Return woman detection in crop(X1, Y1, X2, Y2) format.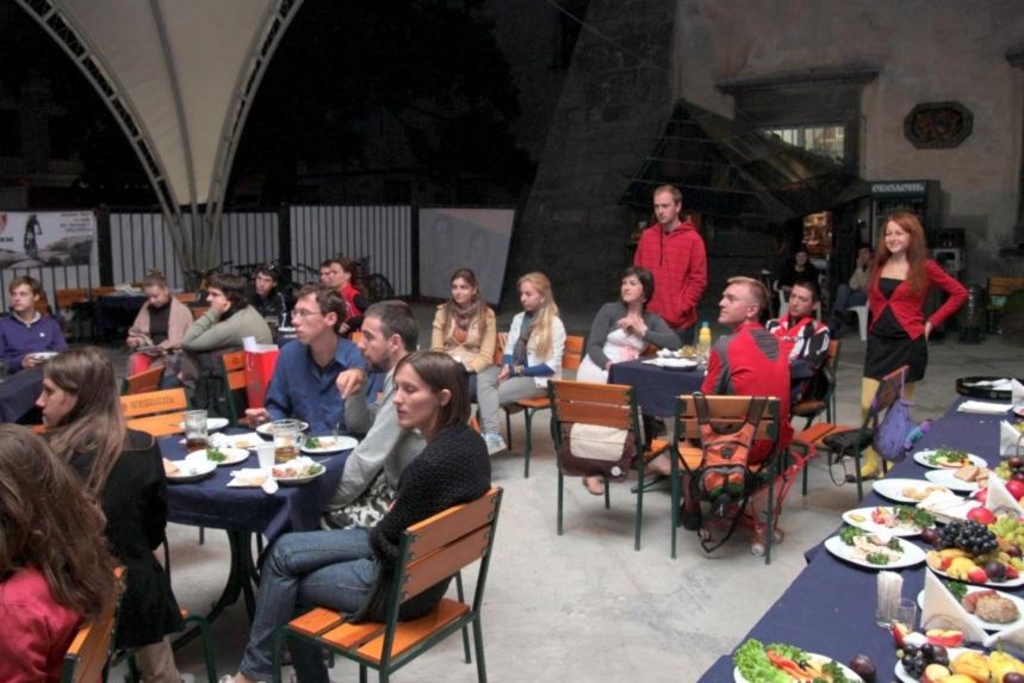
crop(573, 266, 679, 497).
